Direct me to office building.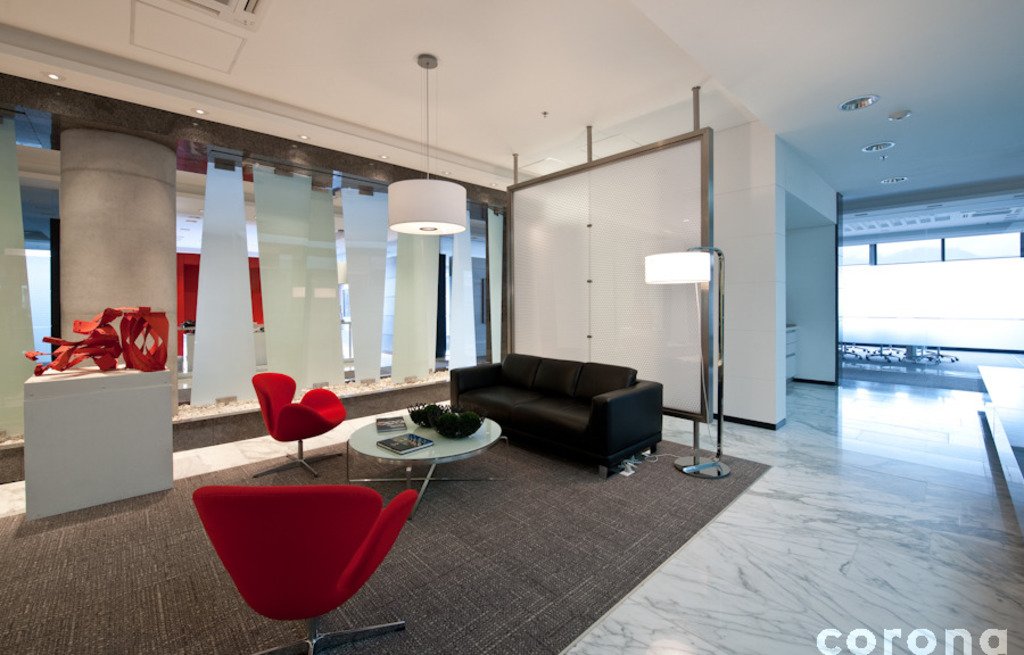
Direction: [left=0, top=0, right=1023, bottom=654].
